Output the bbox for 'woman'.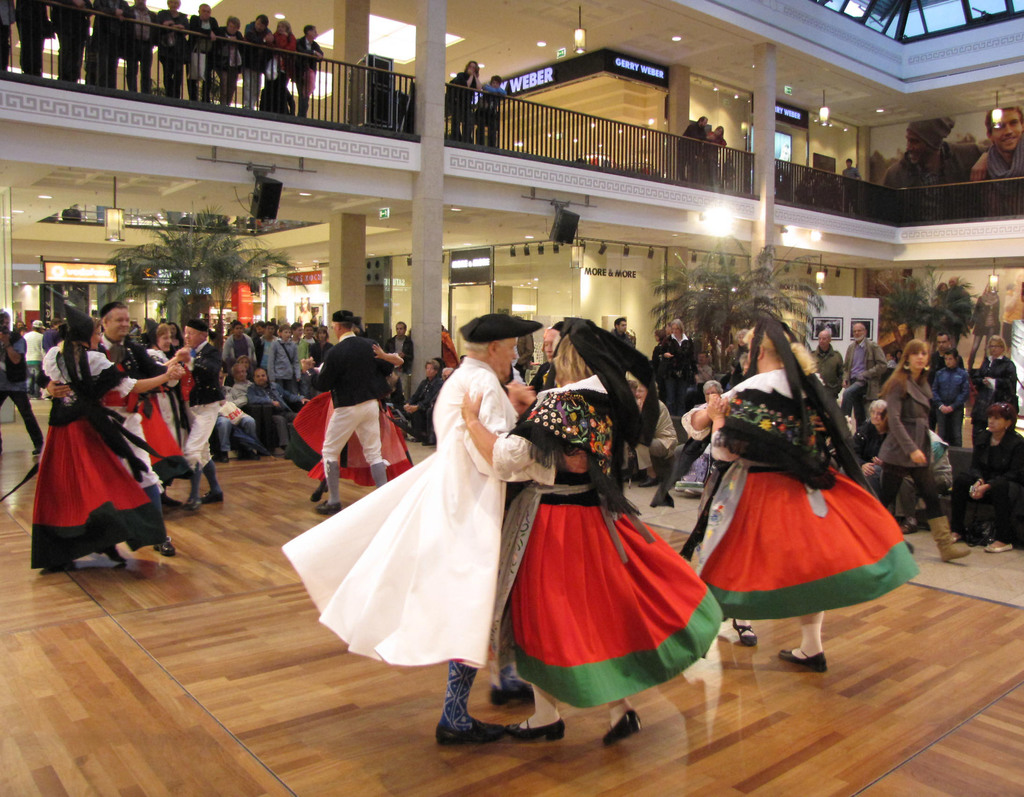
region(498, 314, 724, 729).
